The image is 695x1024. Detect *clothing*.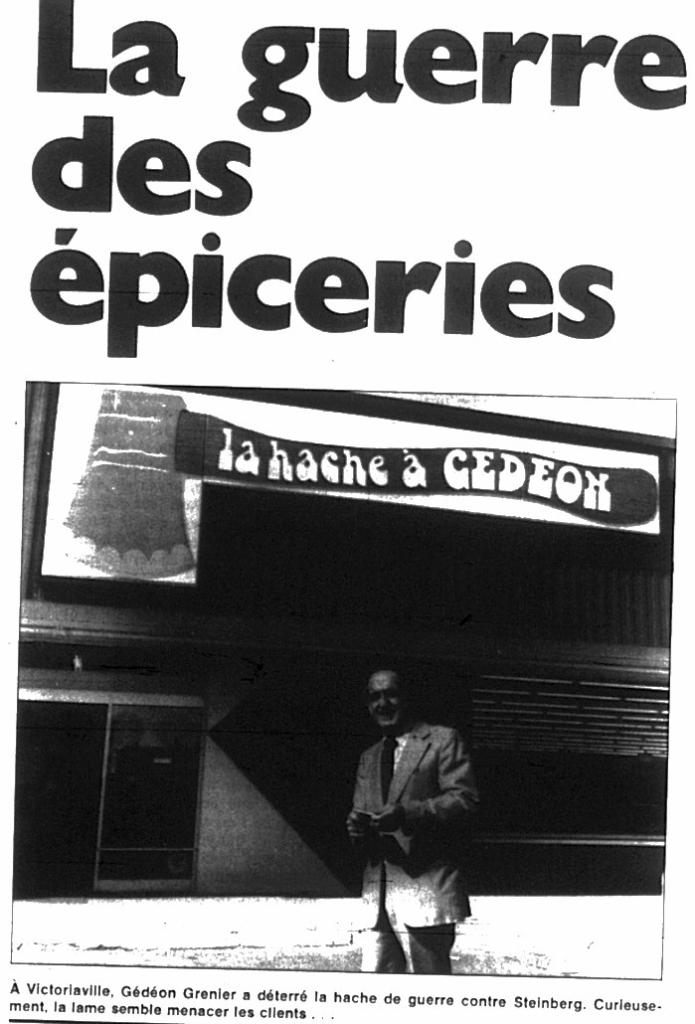
Detection: {"left": 341, "top": 695, "right": 490, "bottom": 952}.
